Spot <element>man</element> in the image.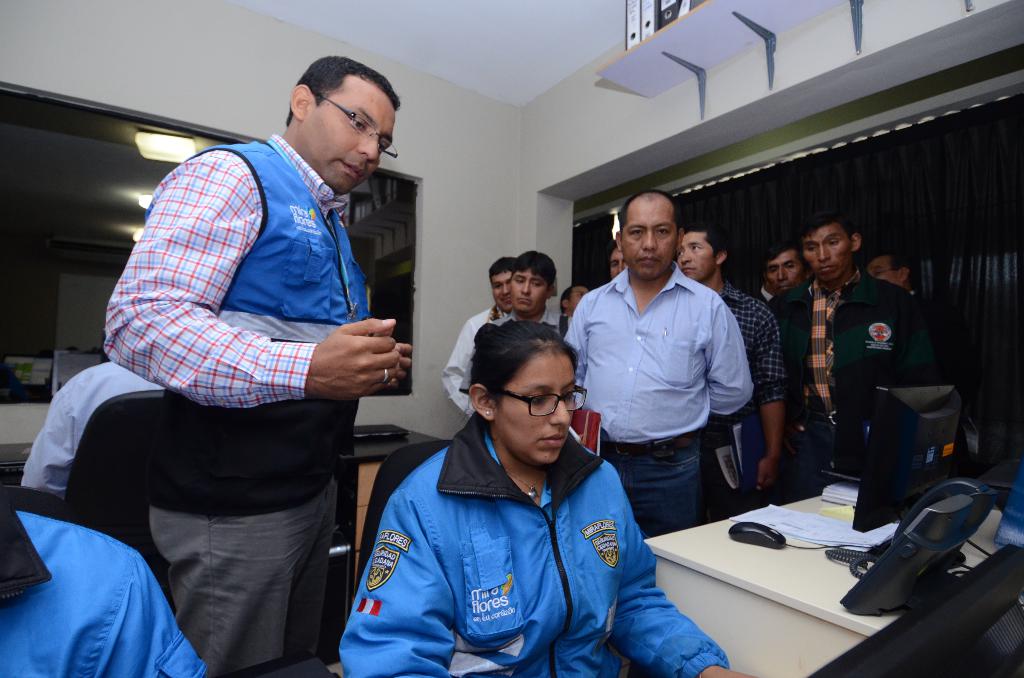
<element>man</element> found at <bbox>675, 219, 788, 524</bbox>.
